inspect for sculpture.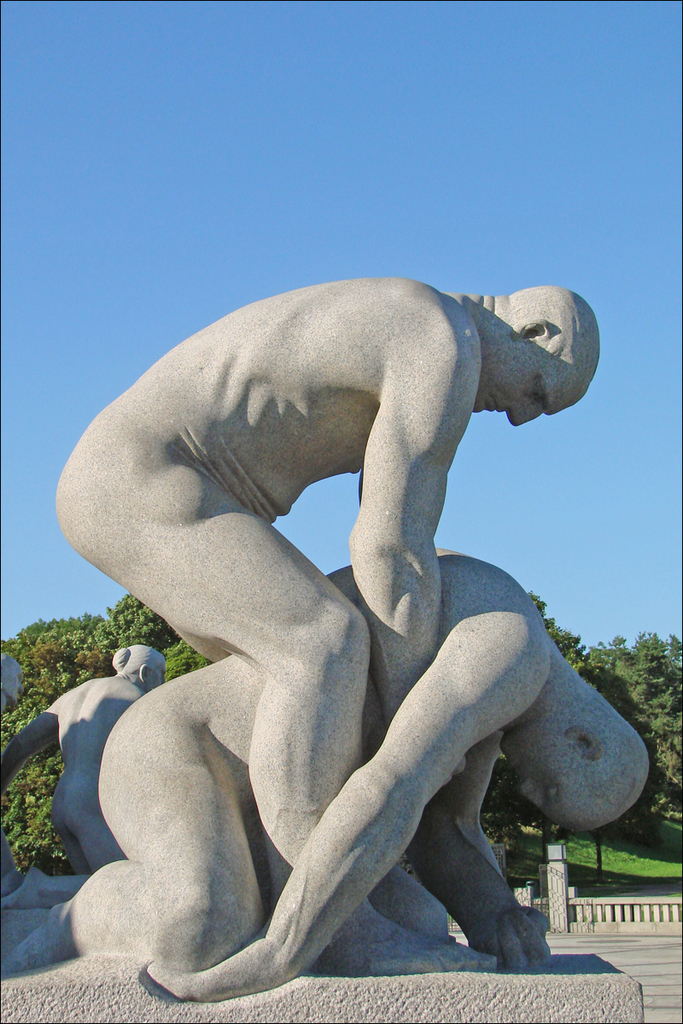
Inspection: bbox=(0, 292, 651, 1004).
